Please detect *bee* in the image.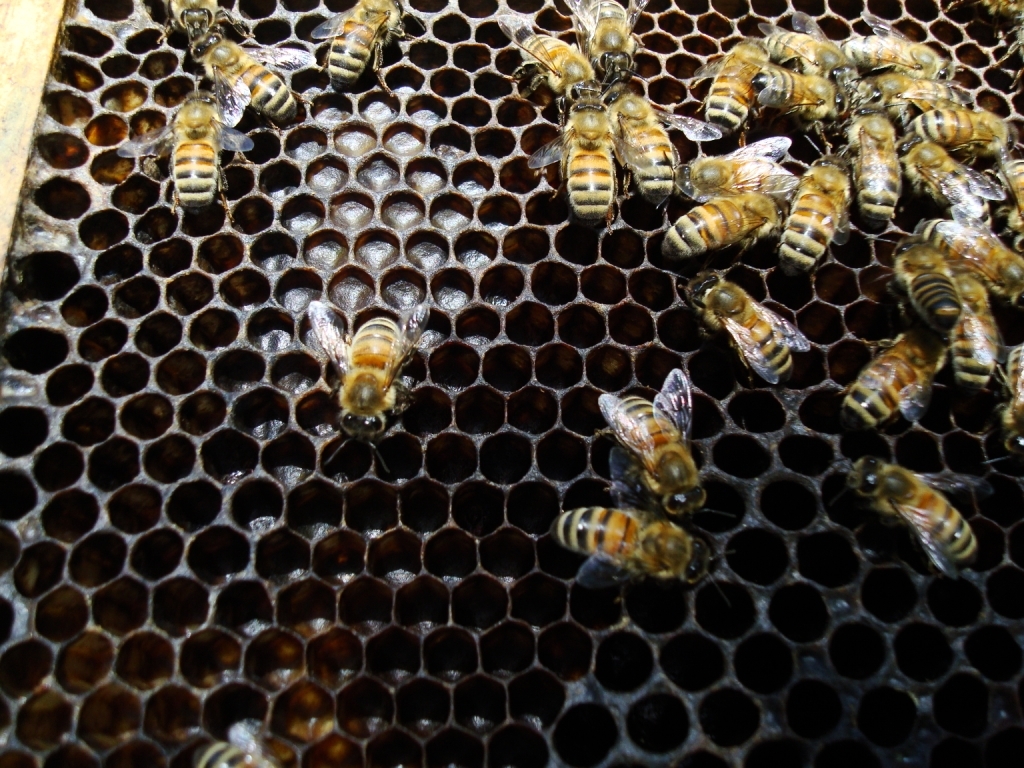
BBox(833, 318, 950, 442).
